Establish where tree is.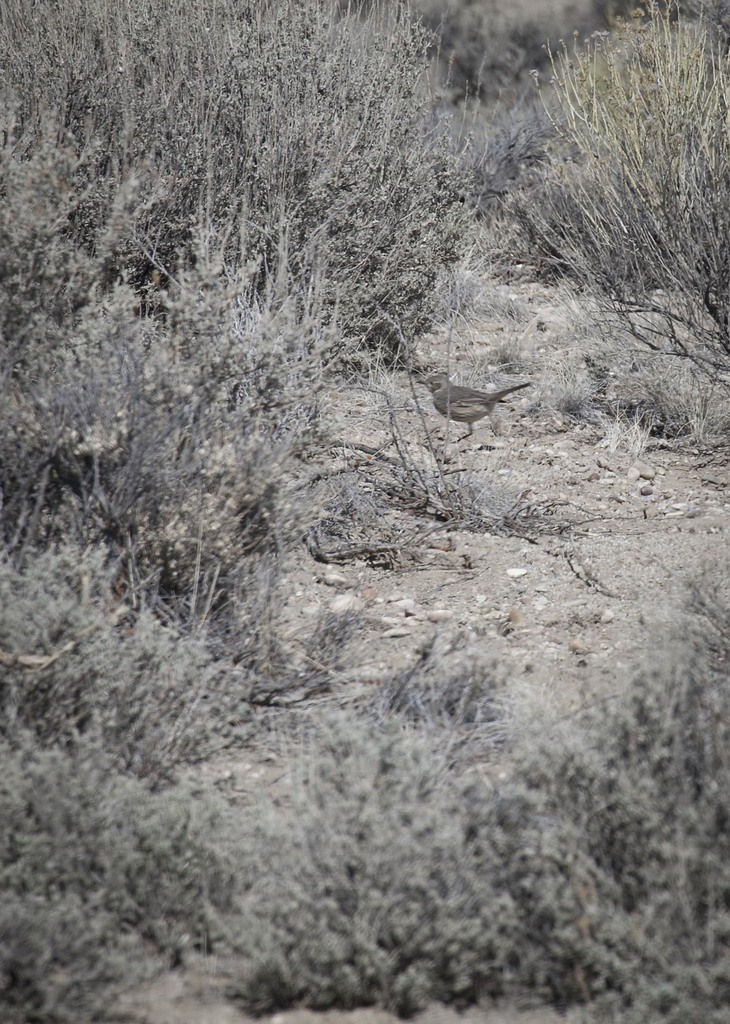
Established at [x1=508, y1=0, x2=729, y2=390].
